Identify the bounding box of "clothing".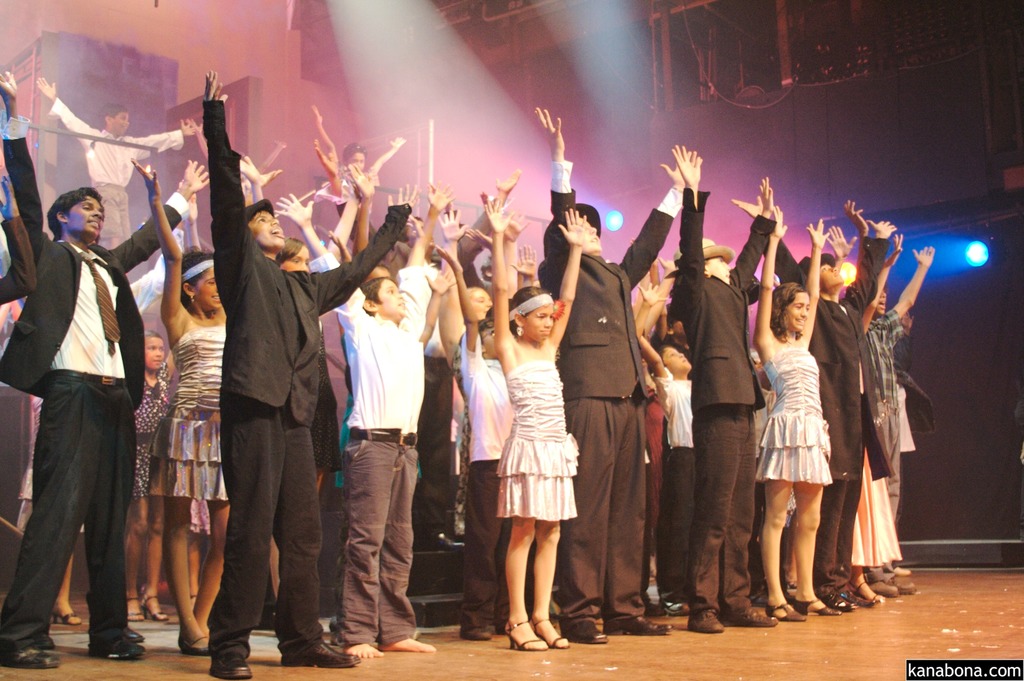
205 429 323 665.
